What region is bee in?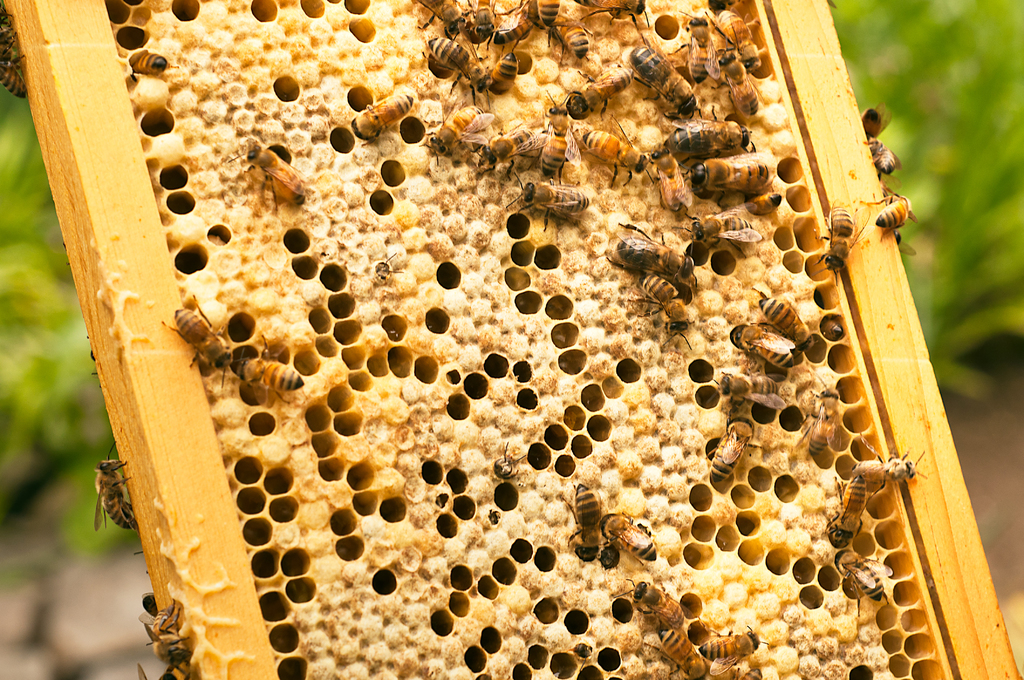
select_region(598, 506, 661, 556).
